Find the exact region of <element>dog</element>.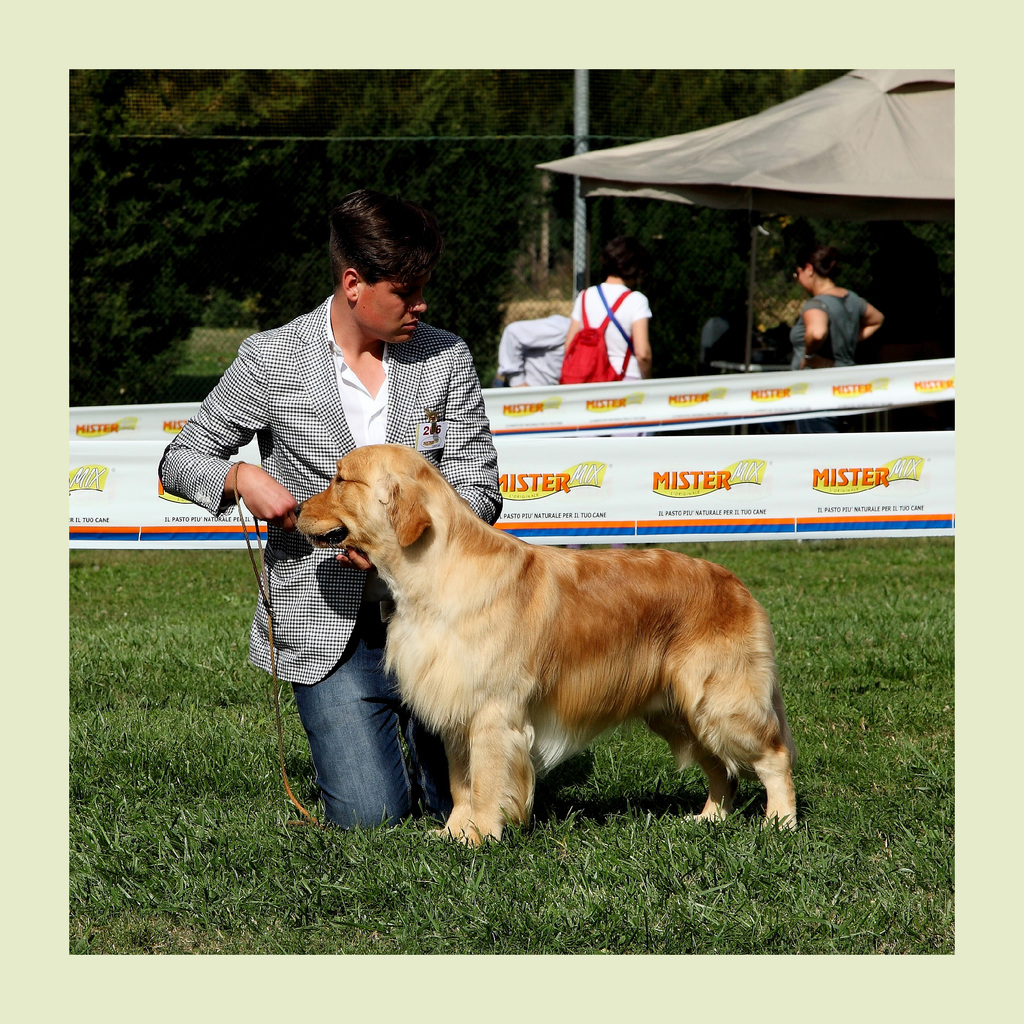
Exact region: [292, 440, 800, 853].
